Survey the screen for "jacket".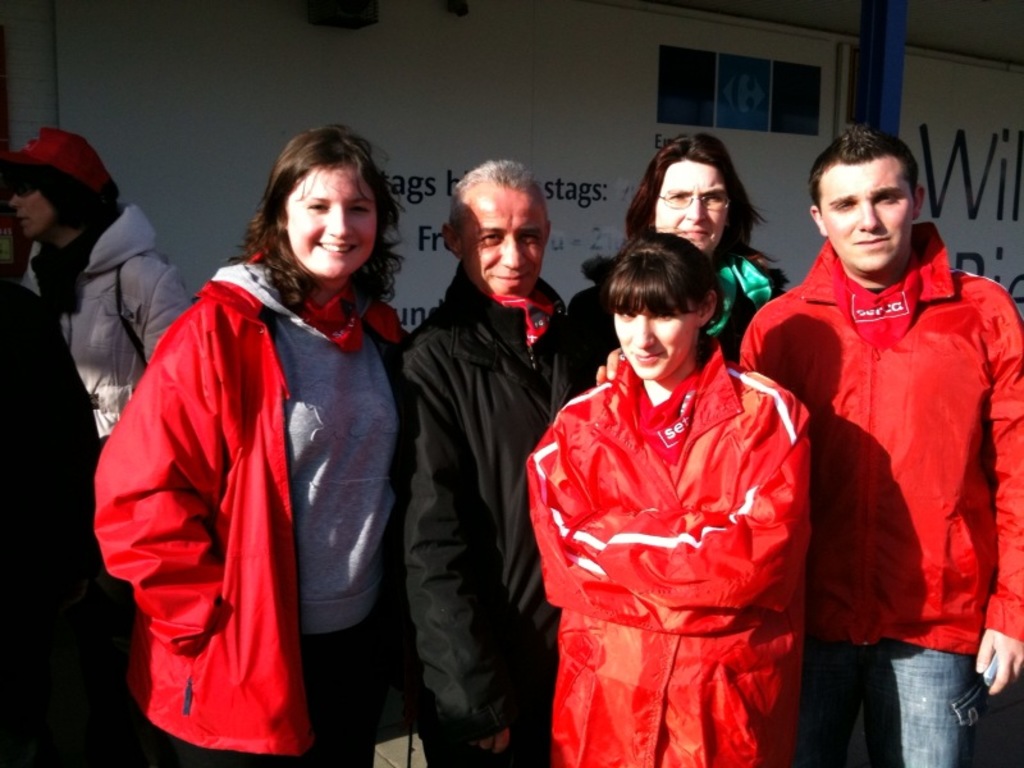
Survey found: box(18, 200, 193, 439).
